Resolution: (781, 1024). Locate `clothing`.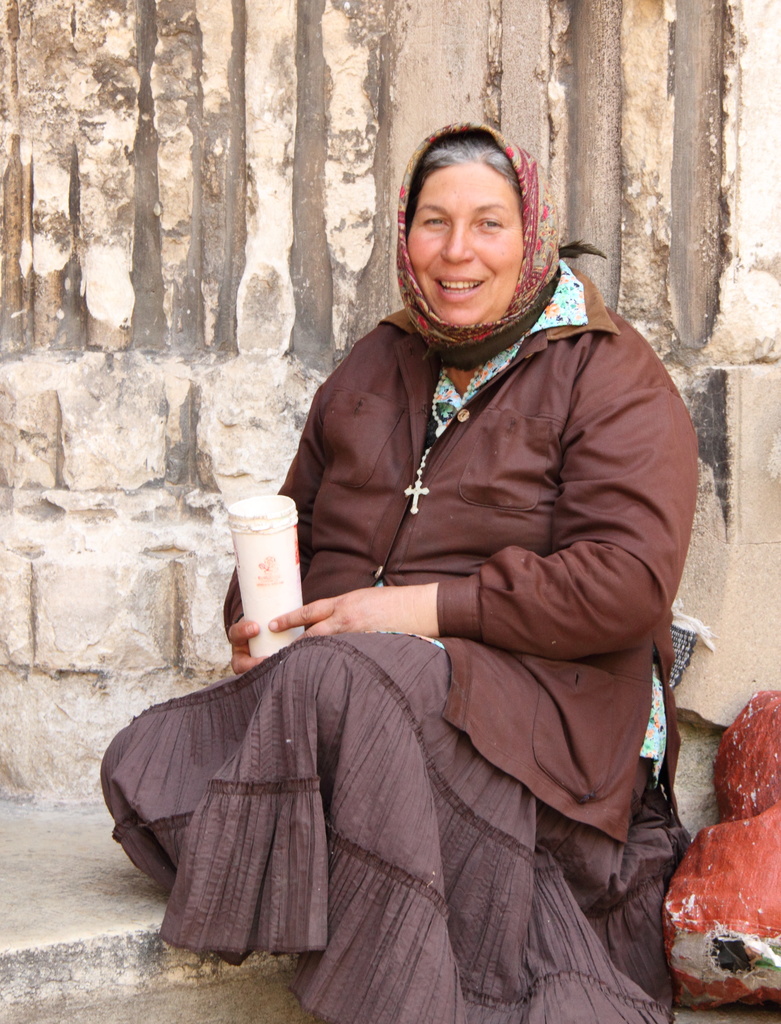
<bbox>177, 164, 709, 1010</bbox>.
